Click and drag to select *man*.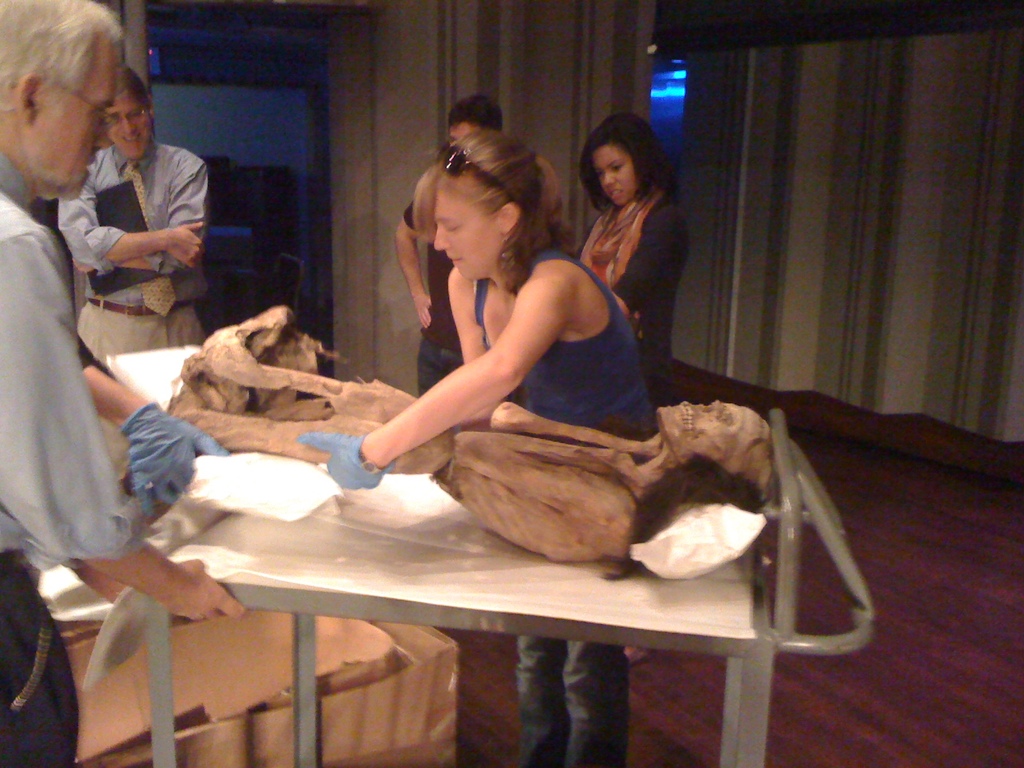
Selection: 397:93:504:396.
